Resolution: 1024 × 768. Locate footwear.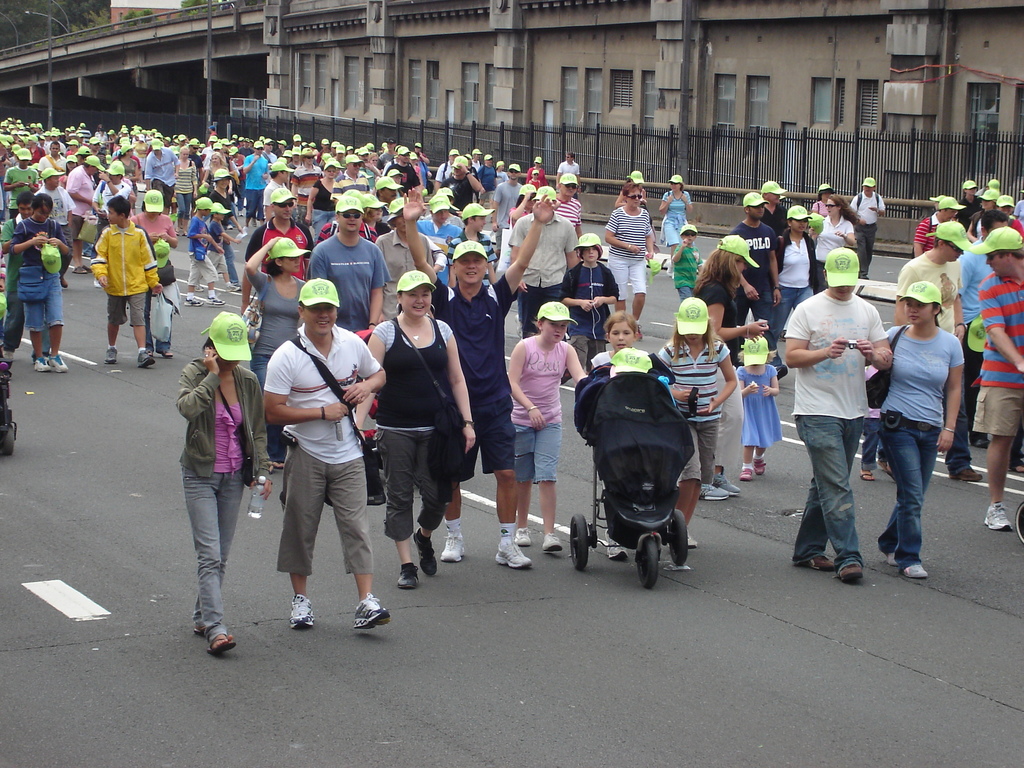
bbox(440, 526, 467, 563).
